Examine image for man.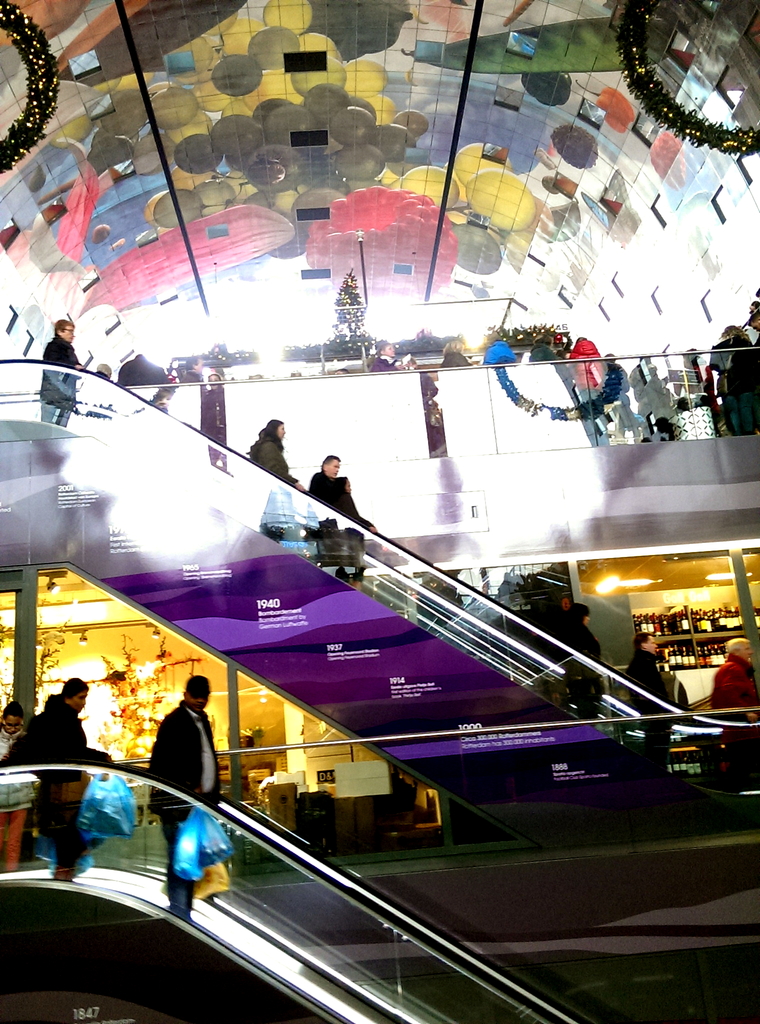
Examination result: (627,631,675,758).
